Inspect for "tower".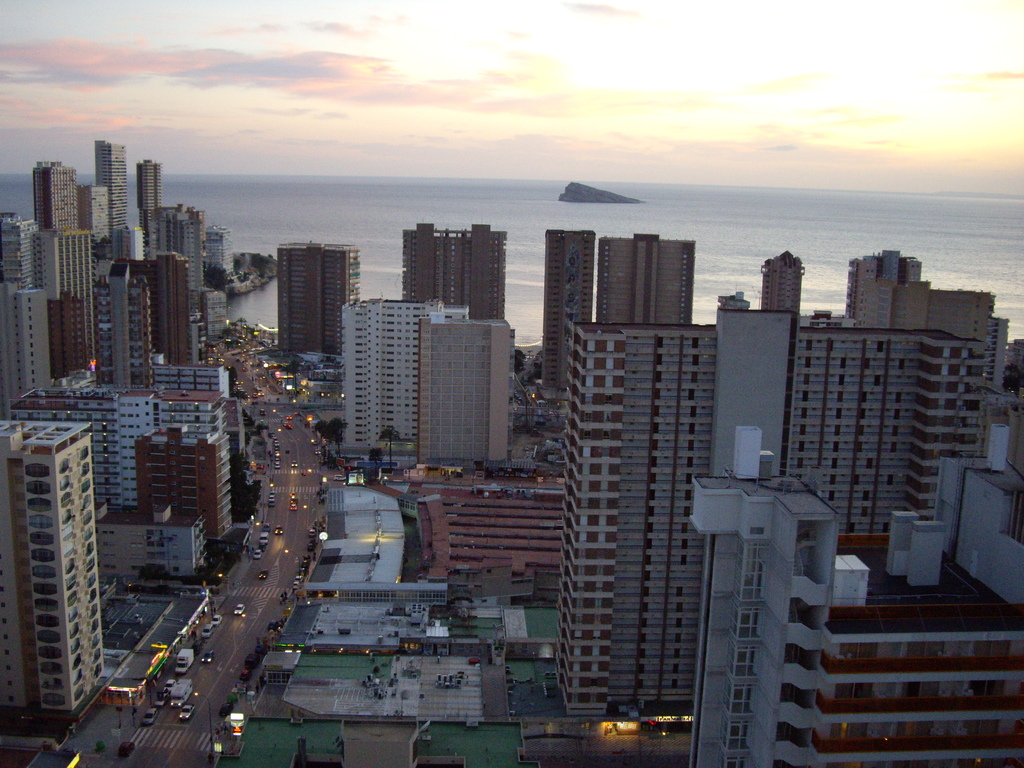
Inspection: [127, 429, 251, 549].
